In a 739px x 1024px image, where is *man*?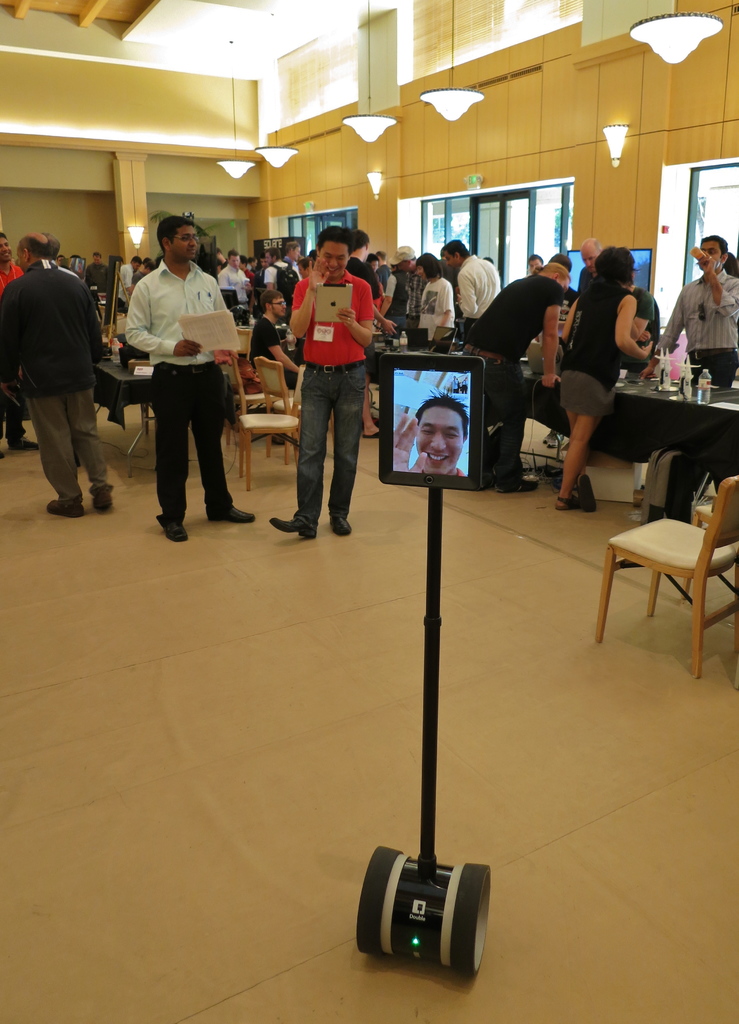
region(456, 257, 567, 492).
